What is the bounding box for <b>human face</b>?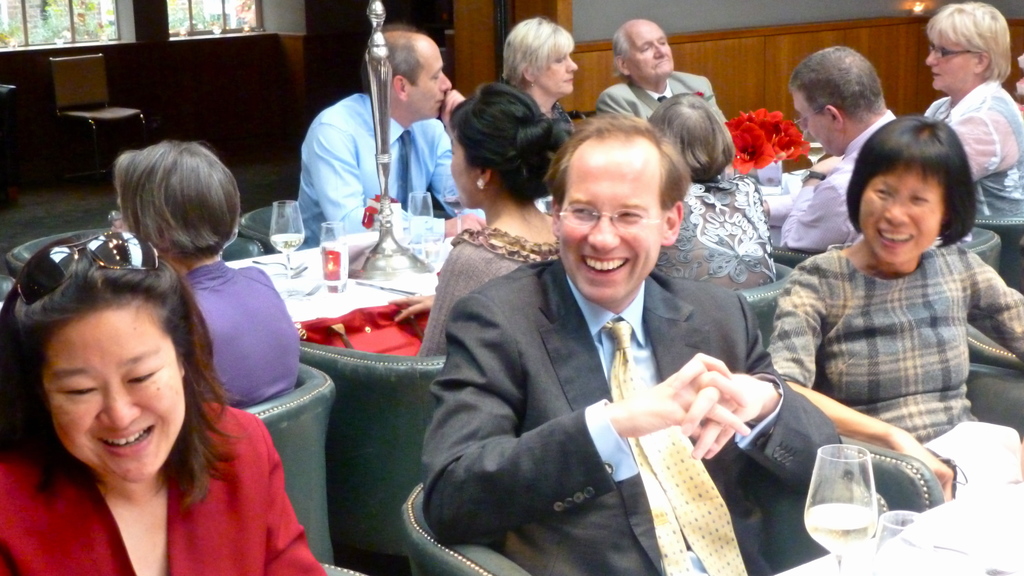
bbox=(556, 140, 658, 306).
